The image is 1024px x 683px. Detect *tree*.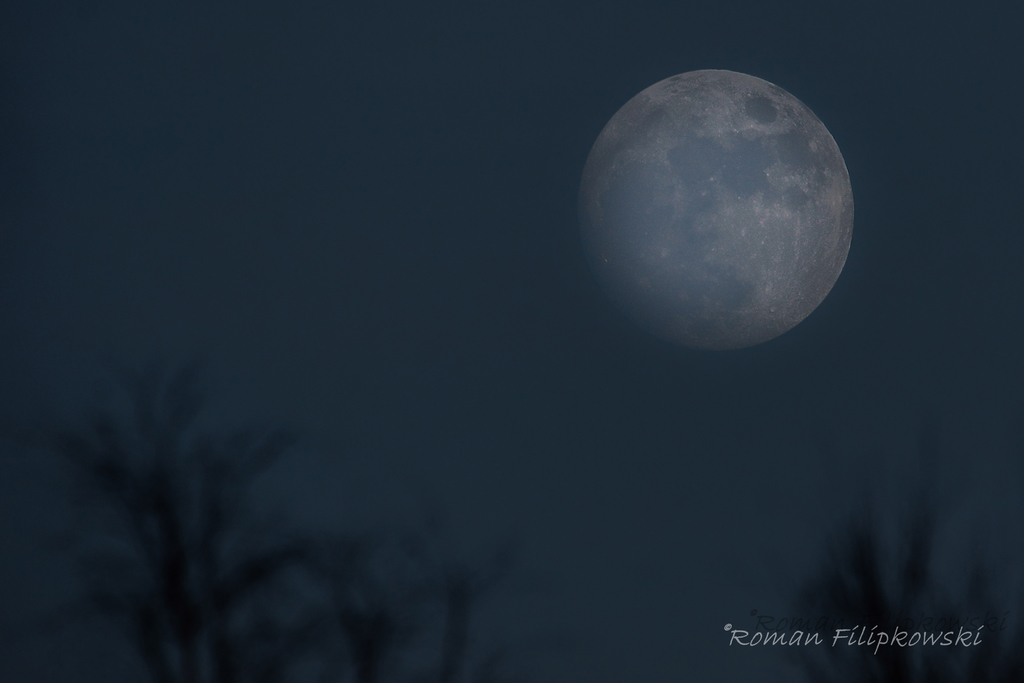
Detection: {"left": 27, "top": 264, "right": 364, "bottom": 682}.
